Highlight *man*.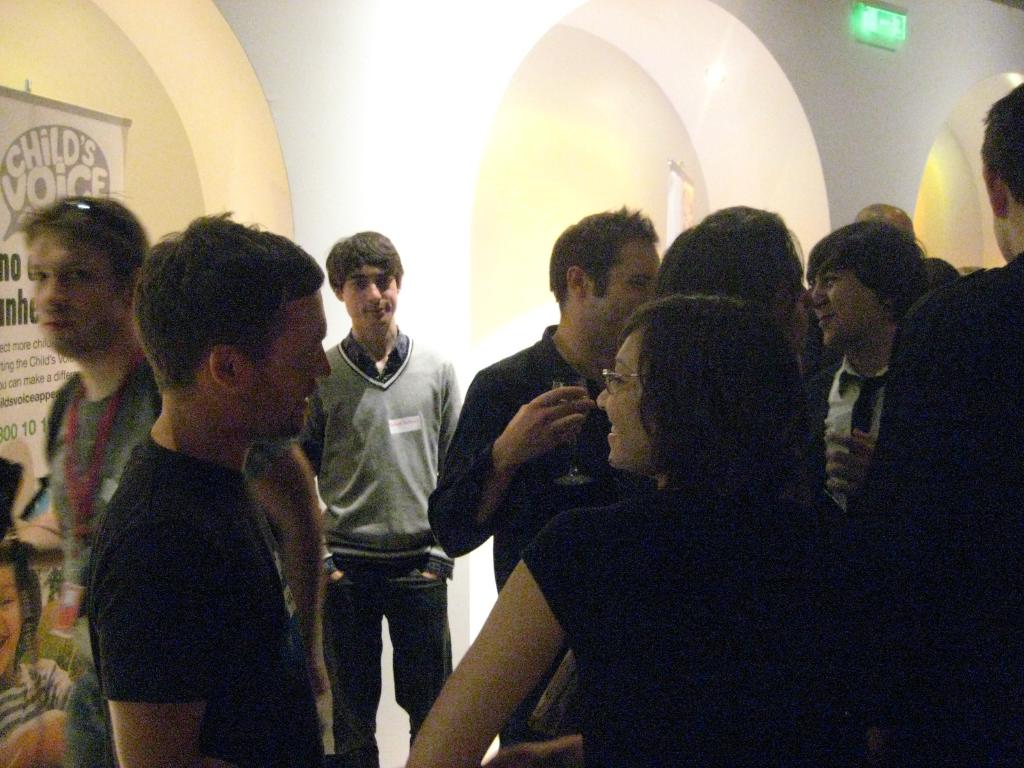
Highlighted region: <box>26,193,143,767</box>.
